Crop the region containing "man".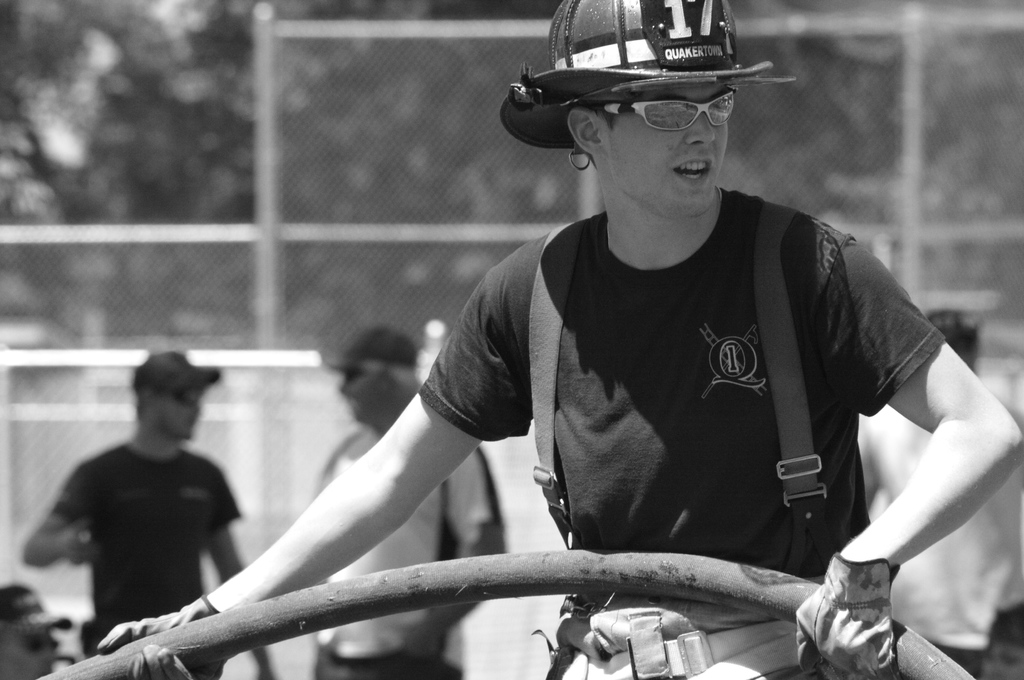
Crop region: {"x1": 88, "y1": 0, "x2": 1023, "y2": 679}.
